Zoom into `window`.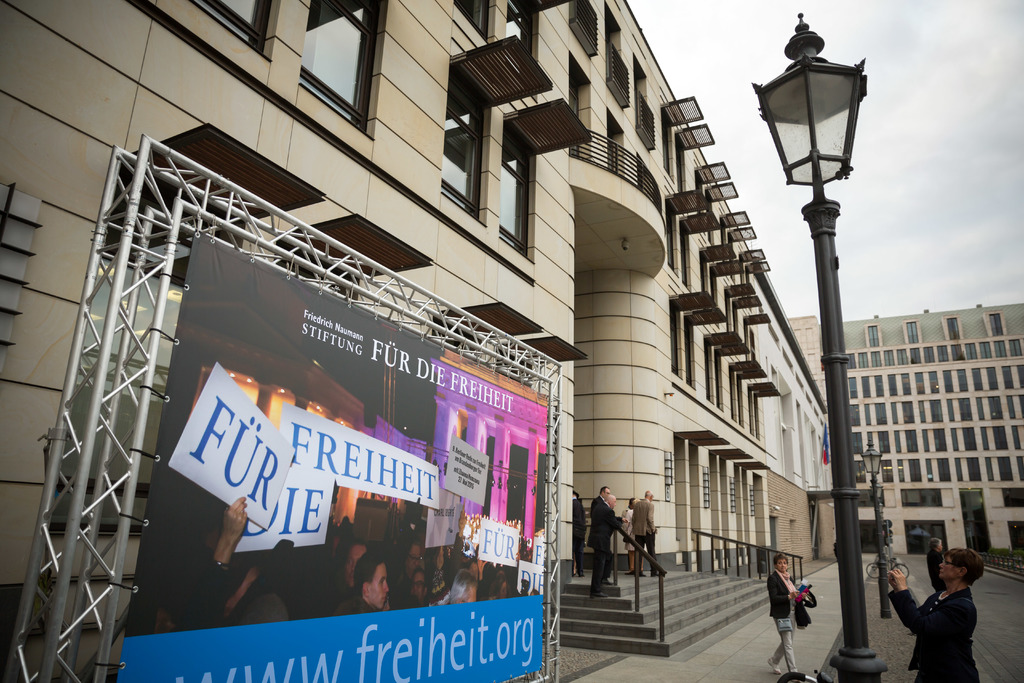
Zoom target: left=733, top=367, right=742, bottom=433.
